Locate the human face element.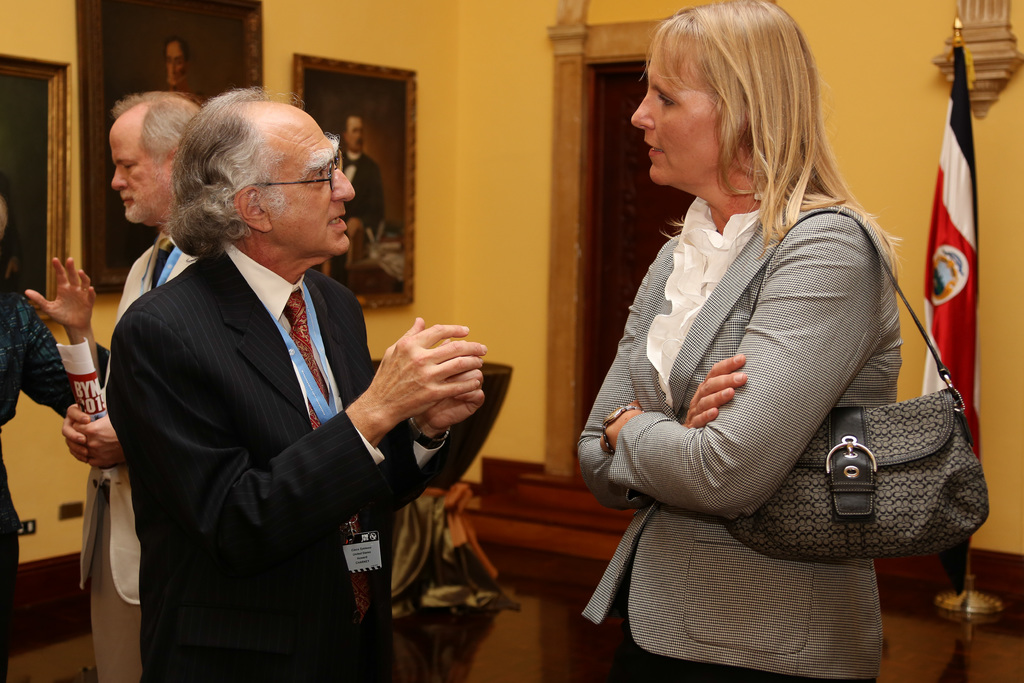
Element bbox: (left=273, top=110, right=355, bottom=252).
